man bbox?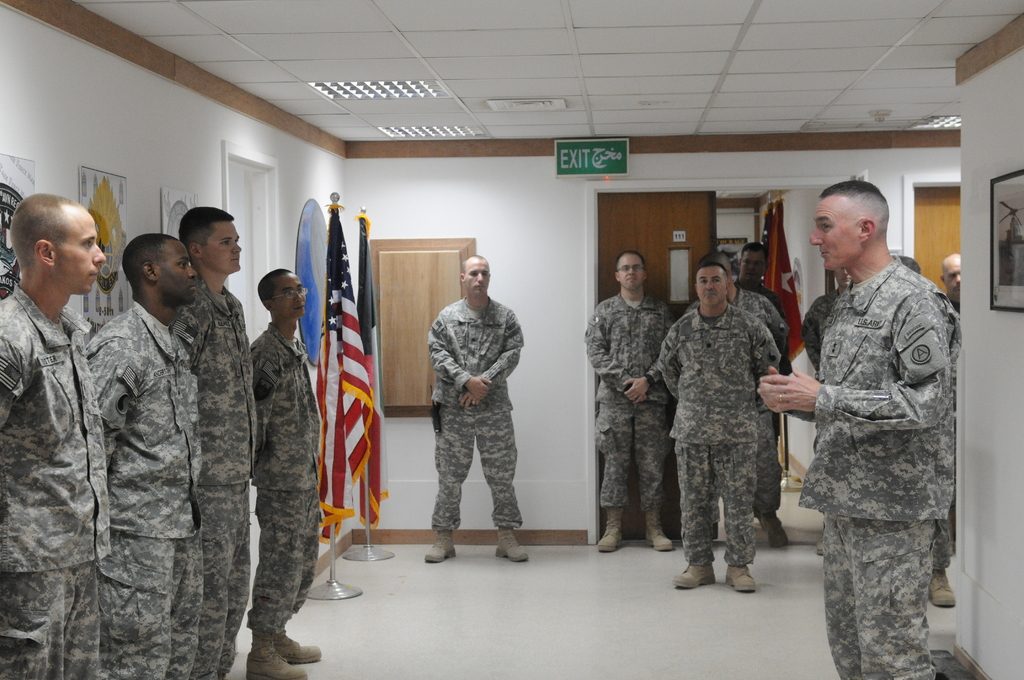
<bbox>735, 236, 789, 307</bbox>
